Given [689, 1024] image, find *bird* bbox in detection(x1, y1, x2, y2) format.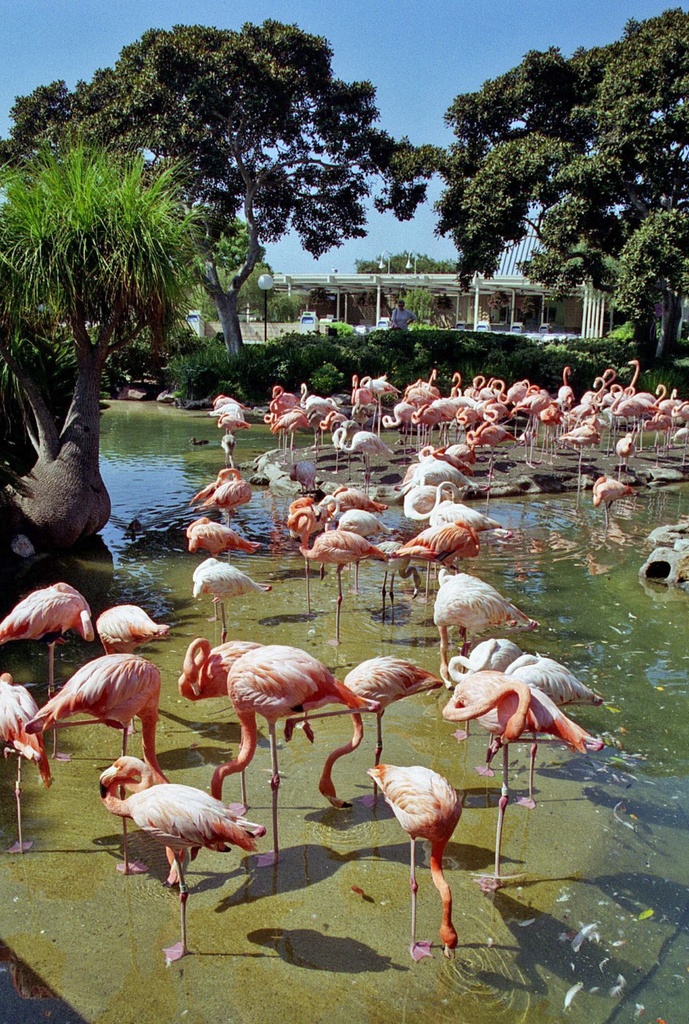
detection(92, 602, 173, 743).
